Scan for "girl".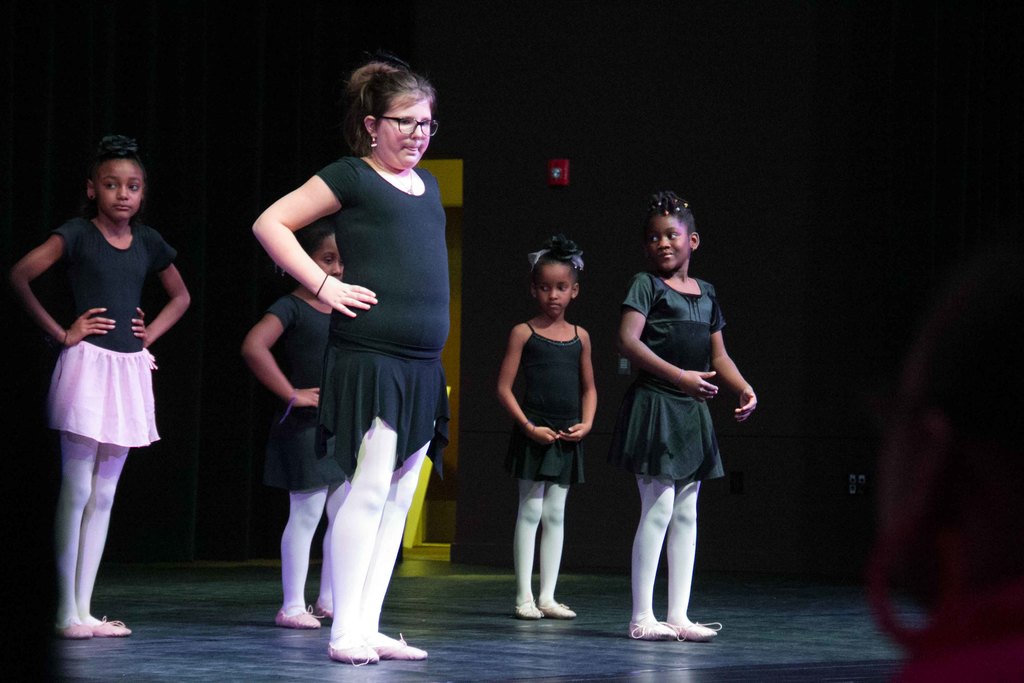
Scan result: (left=255, top=58, right=442, bottom=662).
